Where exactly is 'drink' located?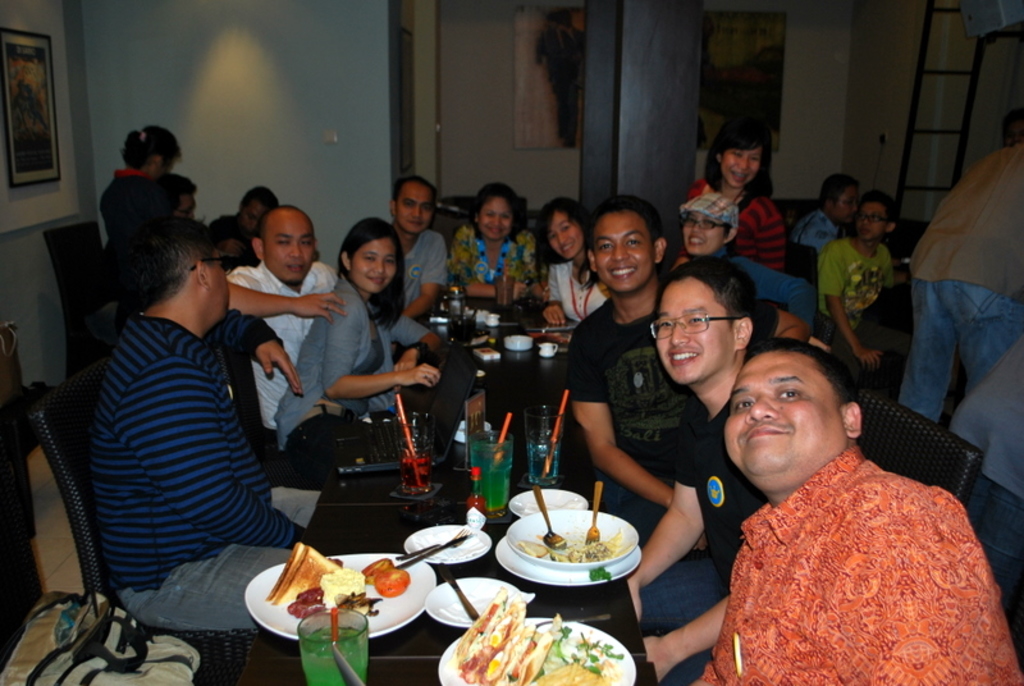
Its bounding box is detection(401, 451, 436, 497).
